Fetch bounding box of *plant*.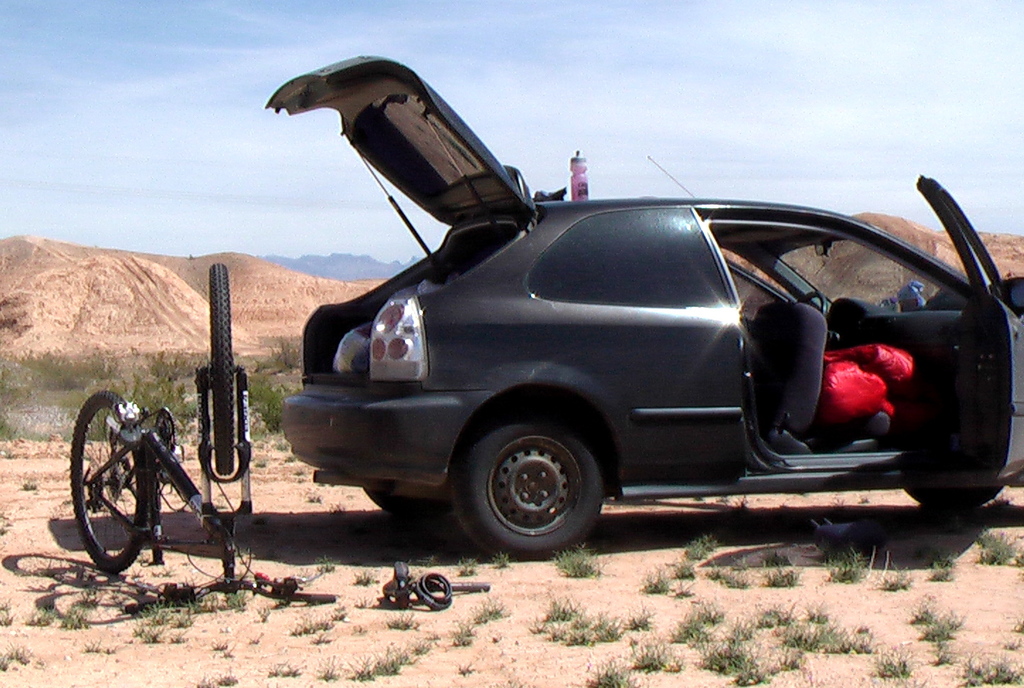
Bbox: bbox(356, 568, 375, 580).
